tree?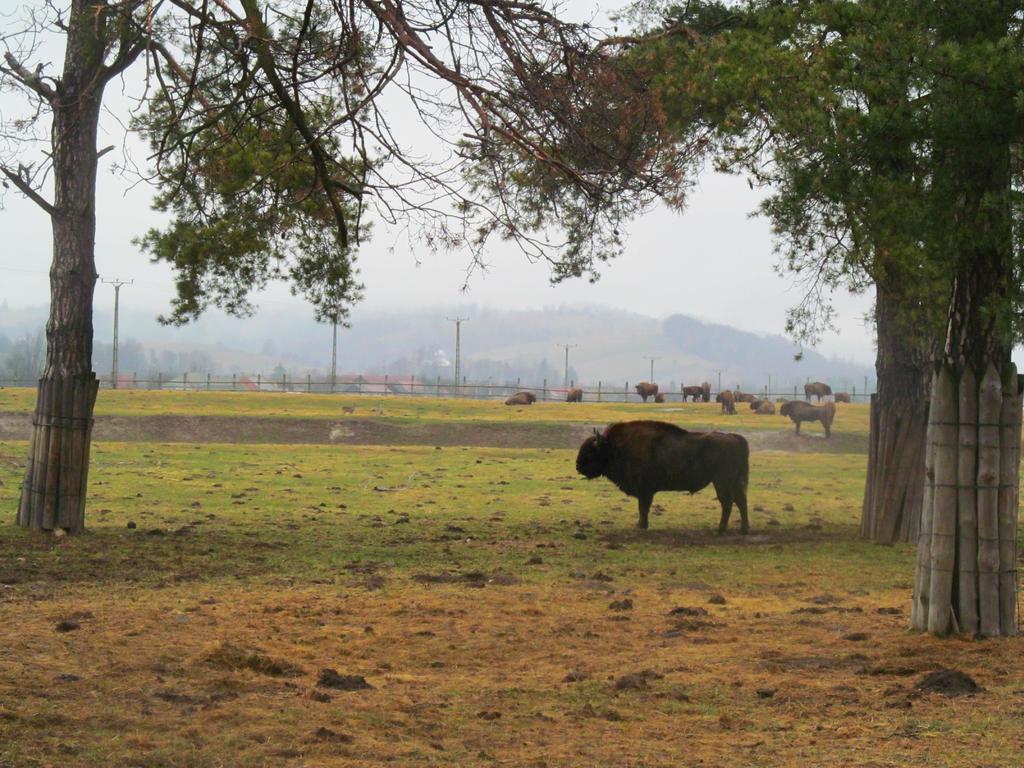
x1=94 y1=327 x2=139 y2=389
